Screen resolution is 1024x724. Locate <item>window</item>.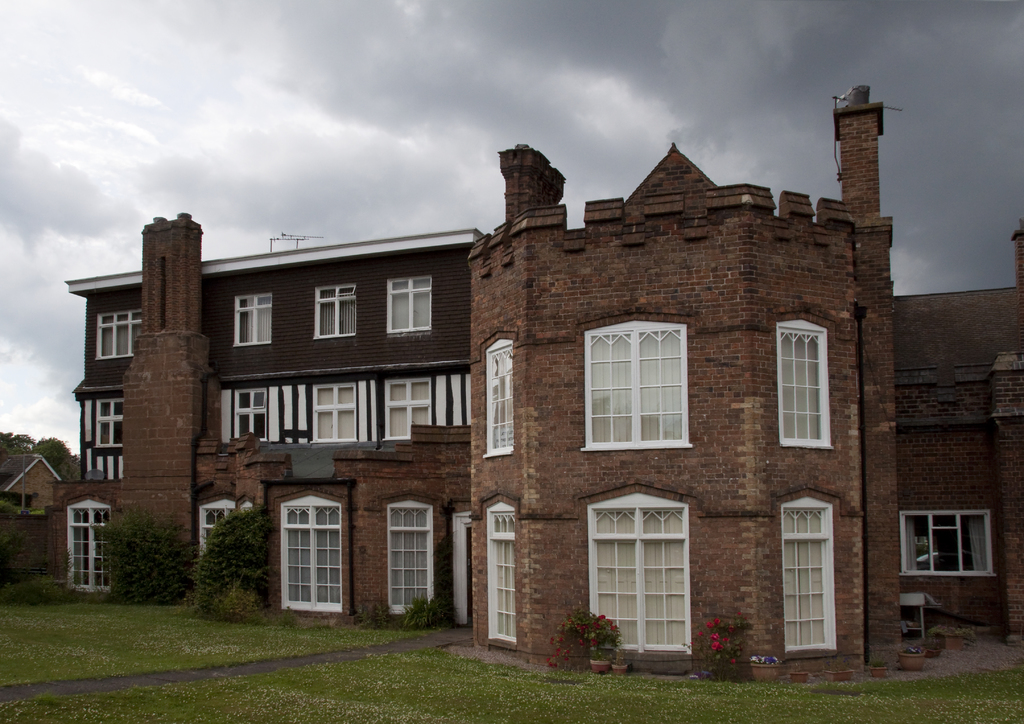
<region>92, 393, 124, 453</region>.
